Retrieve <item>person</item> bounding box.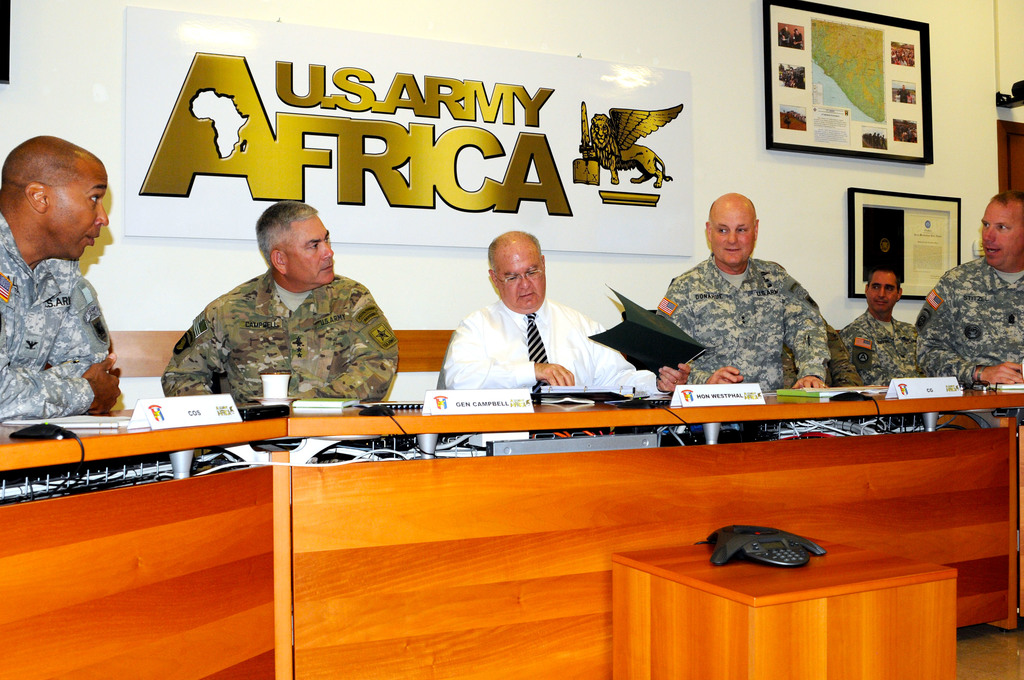
Bounding box: region(177, 191, 402, 428).
